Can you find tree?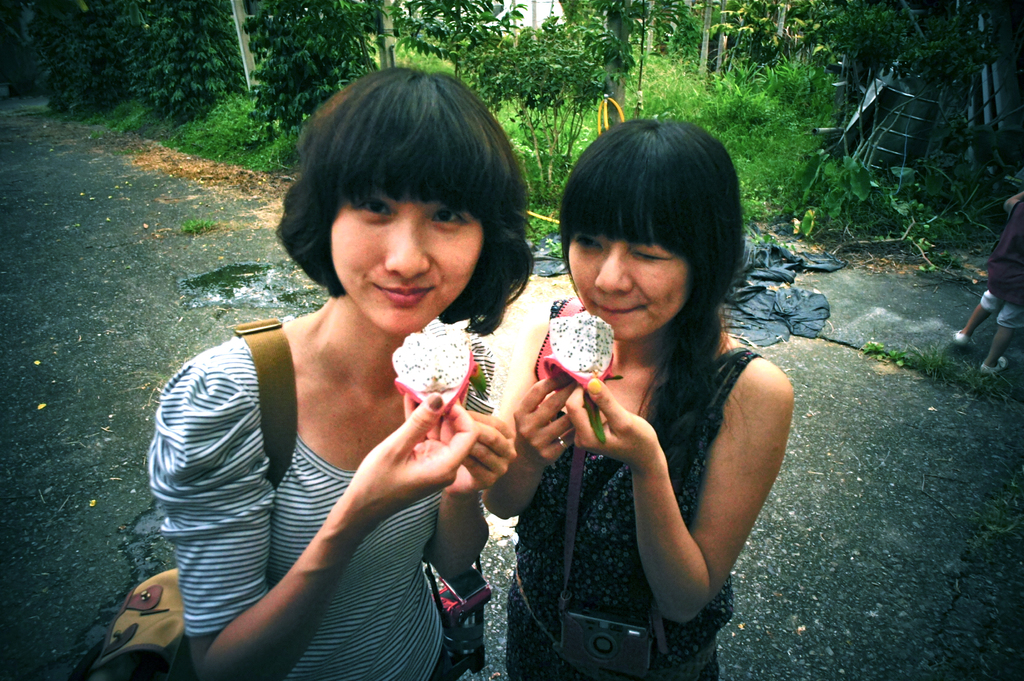
Yes, bounding box: (x1=245, y1=0, x2=385, y2=127).
